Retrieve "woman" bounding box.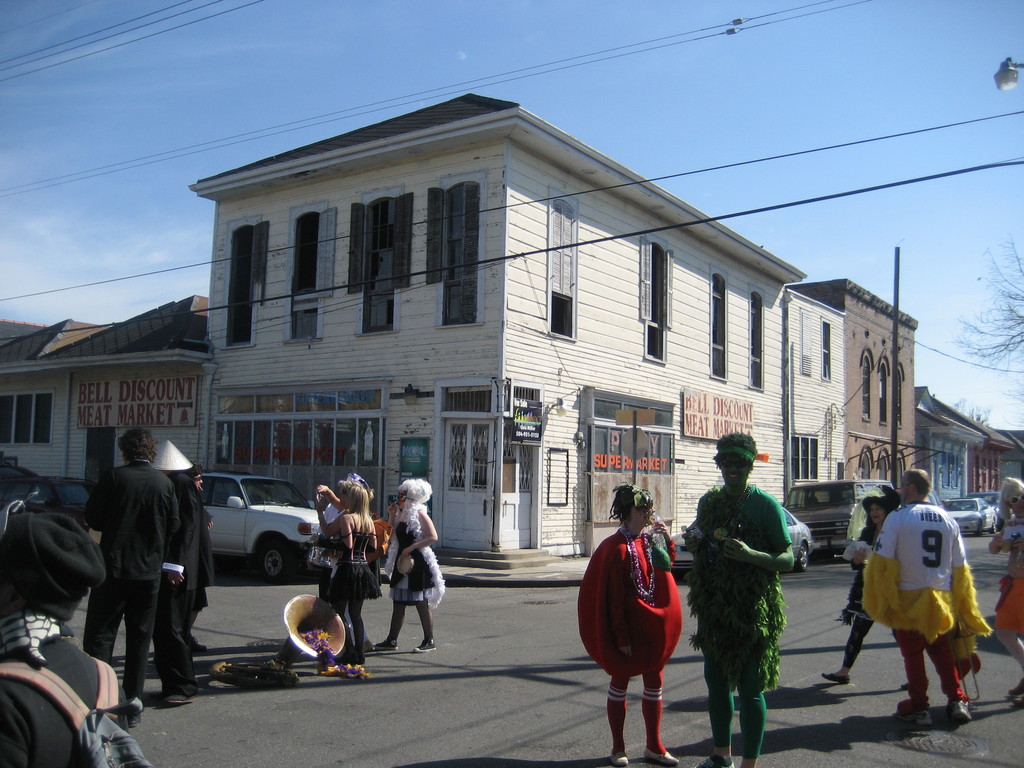
Bounding box: [left=689, top=448, right=815, bottom=759].
